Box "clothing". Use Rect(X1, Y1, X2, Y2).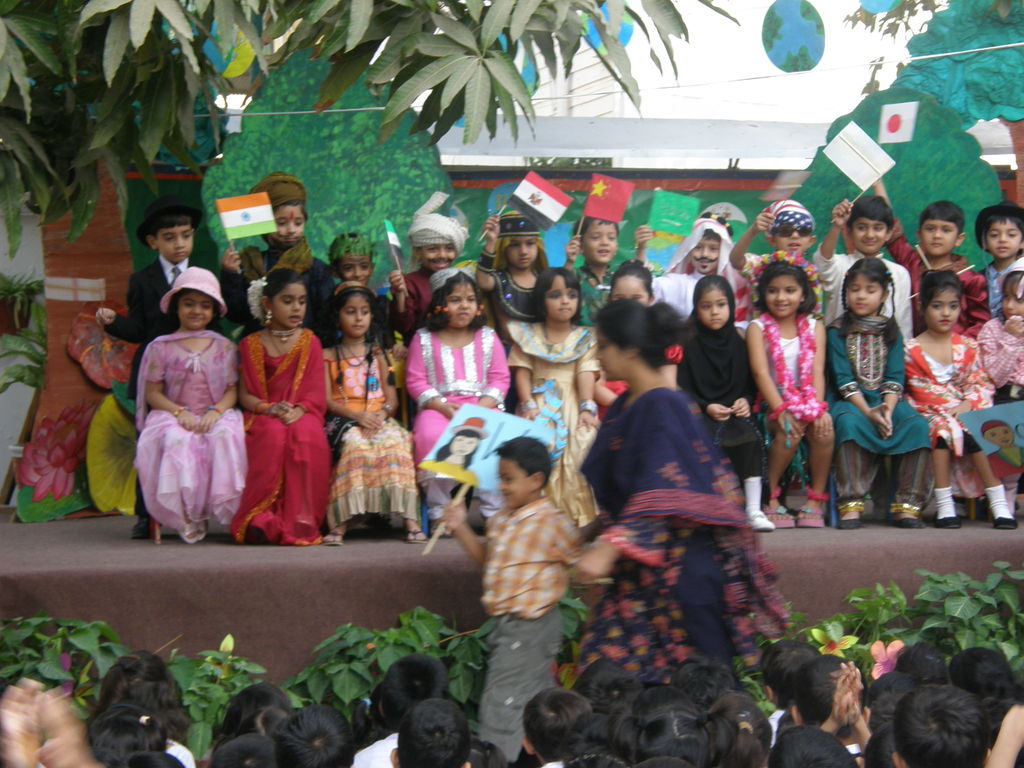
Rect(589, 339, 676, 417).
